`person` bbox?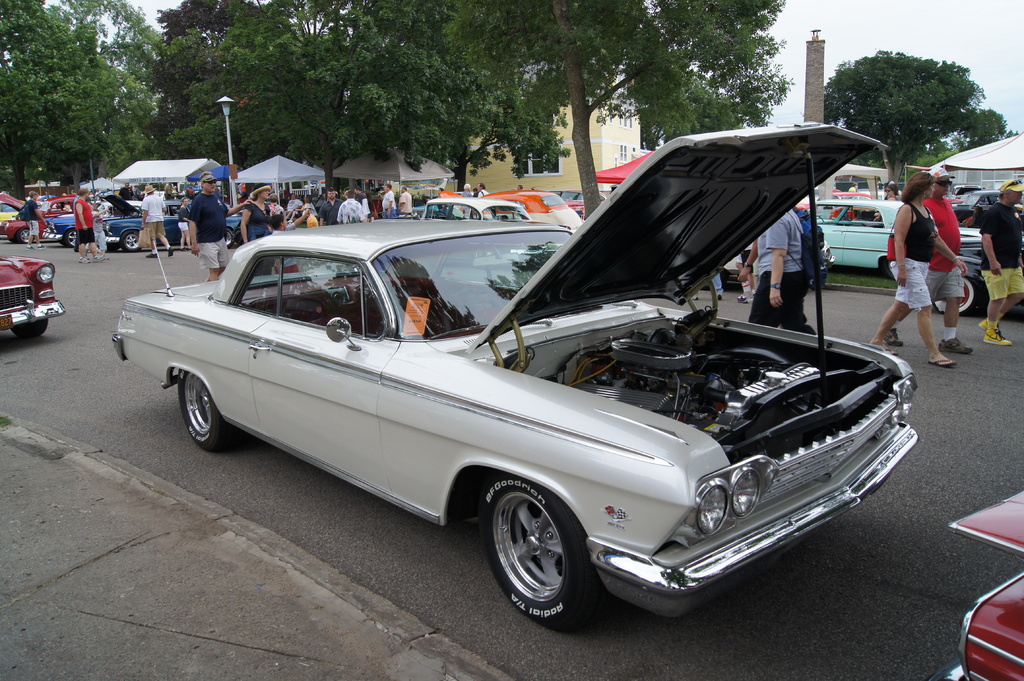
left=741, top=209, right=820, bottom=335
